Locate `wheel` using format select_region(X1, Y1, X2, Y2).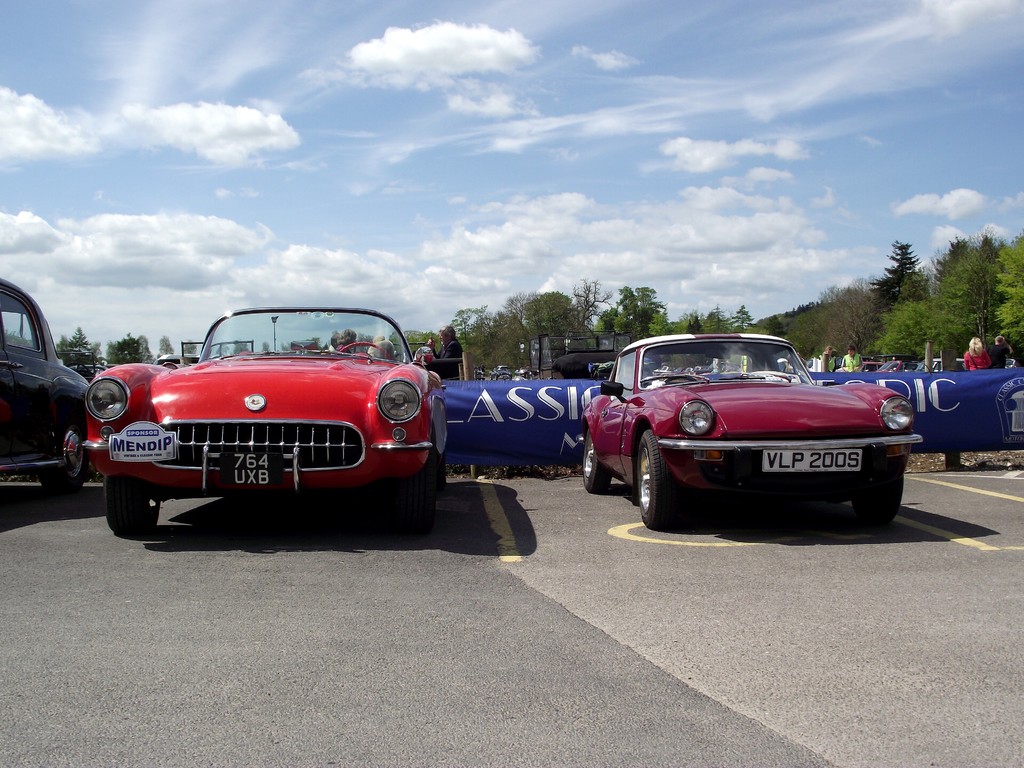
select_region(628, 426, 692, 524).
